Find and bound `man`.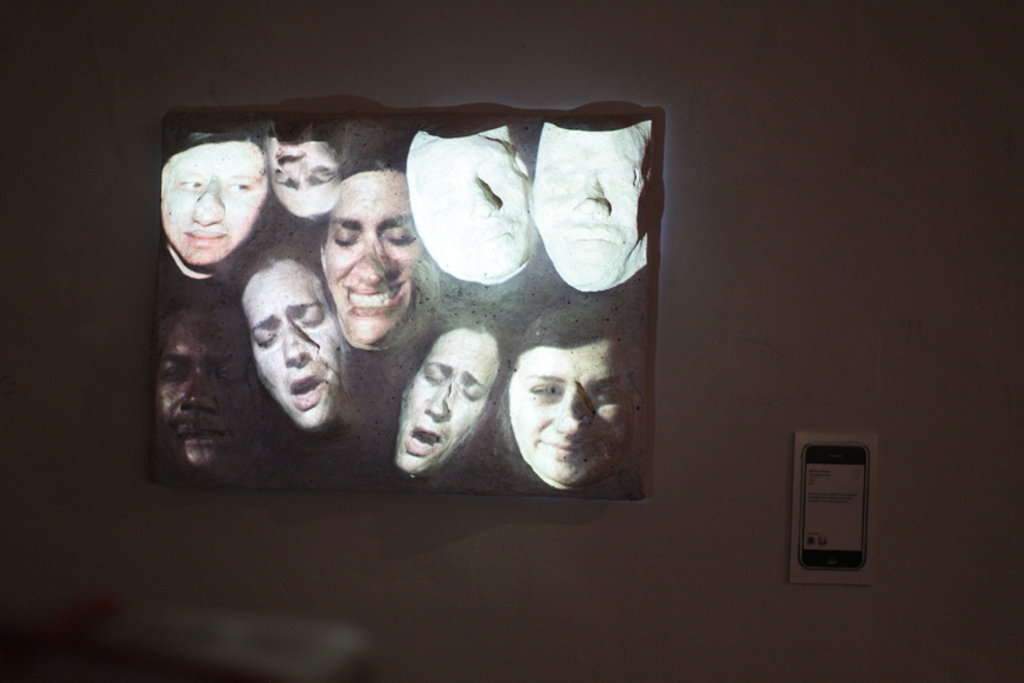
Bound: x1=146, y1=140, x2=256, y2=323.
